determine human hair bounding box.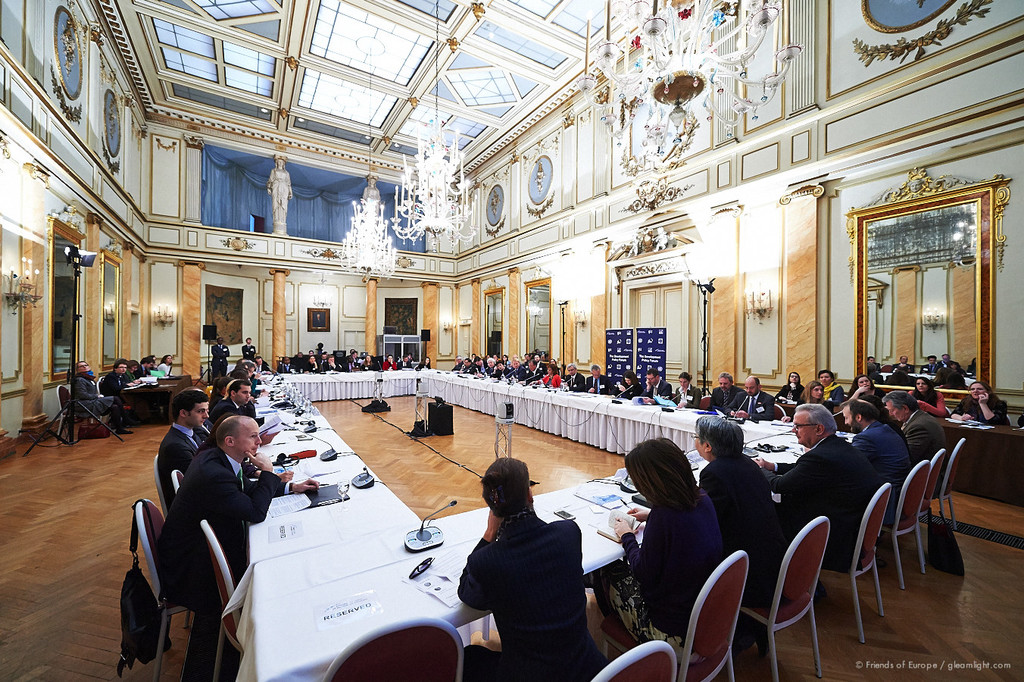
Determined: select_region(489, 457, 533, 511).
